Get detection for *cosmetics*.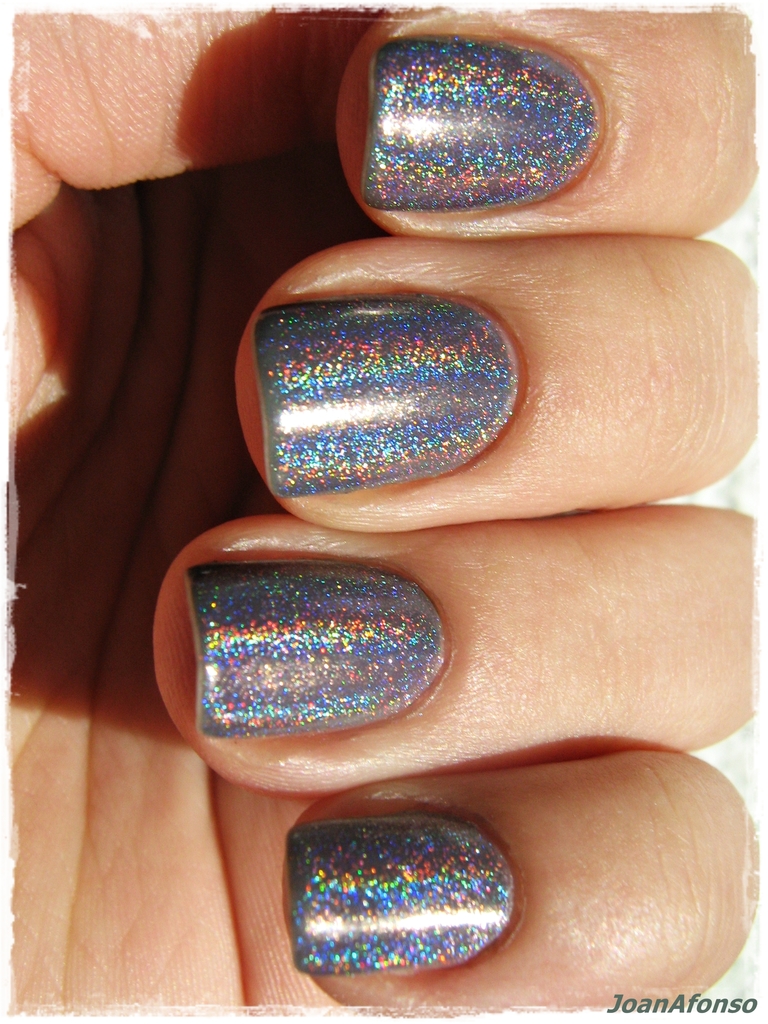
Detection: 281:812:509:979.
